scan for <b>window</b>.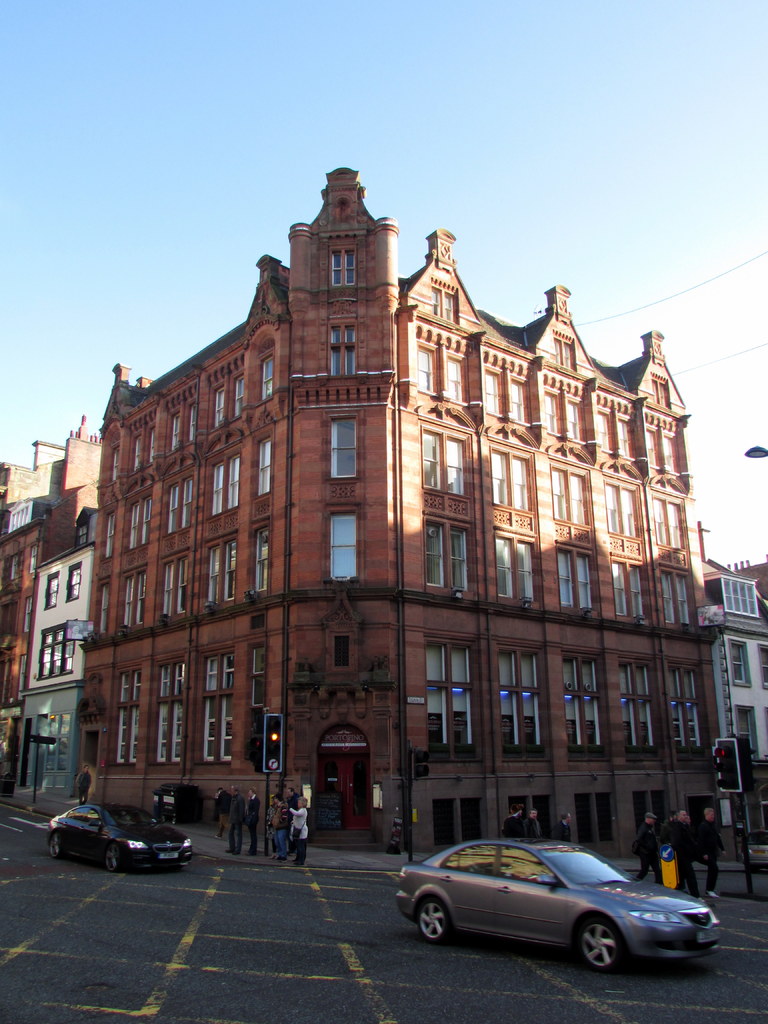
Scan result: region(730, 639, 746, 689).
